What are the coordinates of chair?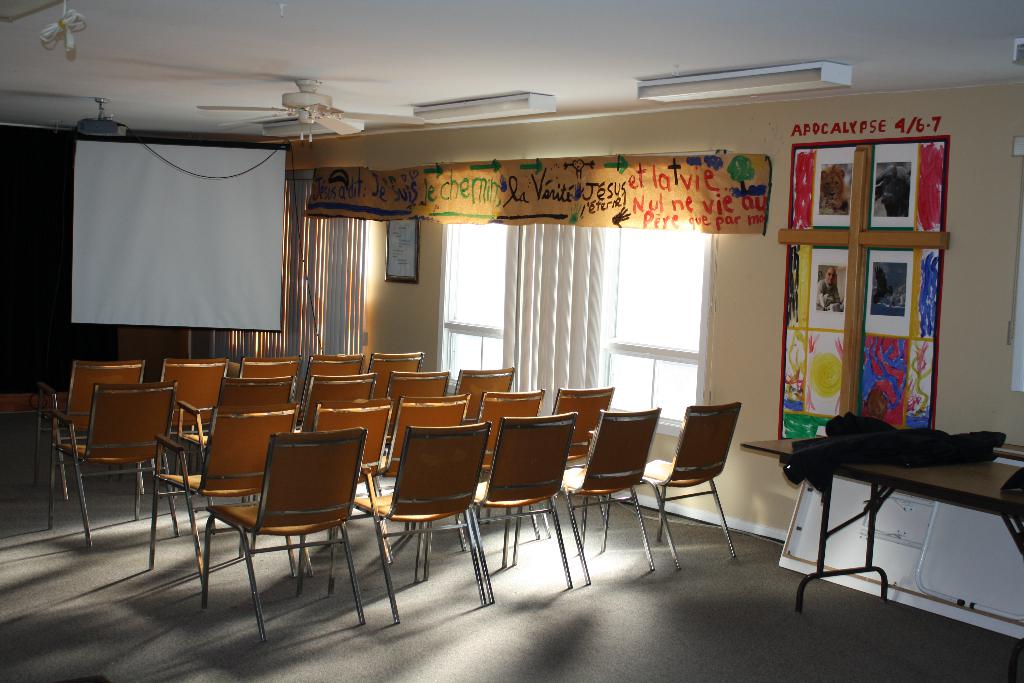
box=[328, 422, 489, 620].
